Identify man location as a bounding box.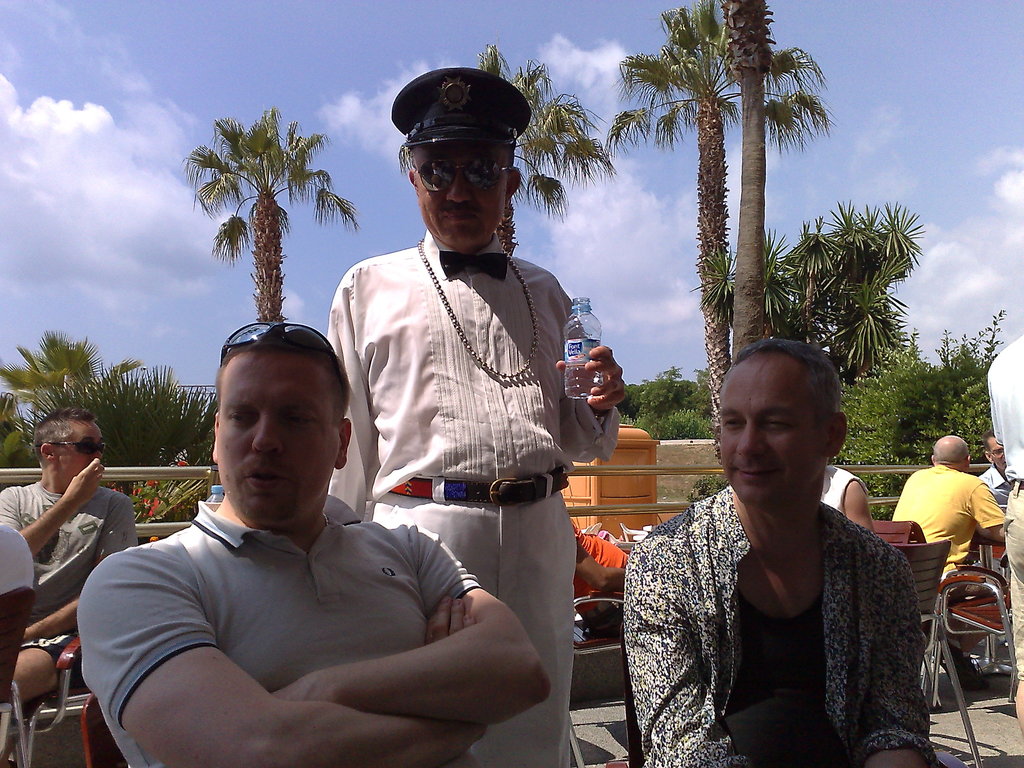
{"x1": 982, "y1": 333, "x2": 1023, "y2": 733}.
